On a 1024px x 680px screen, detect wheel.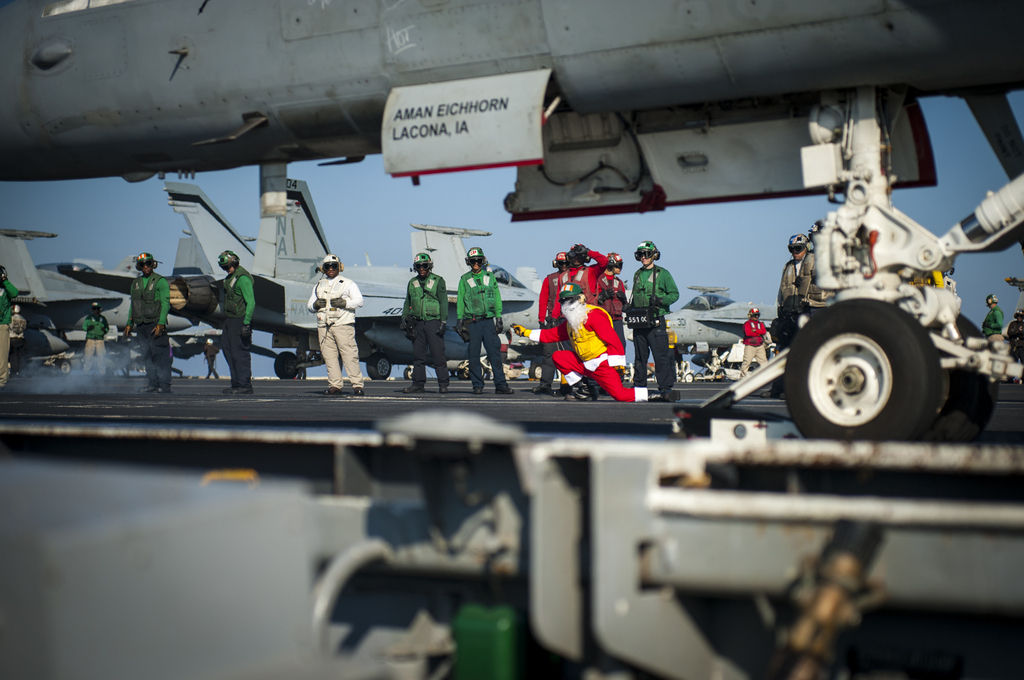
left=782, top=297, right=953, bottom=447.
